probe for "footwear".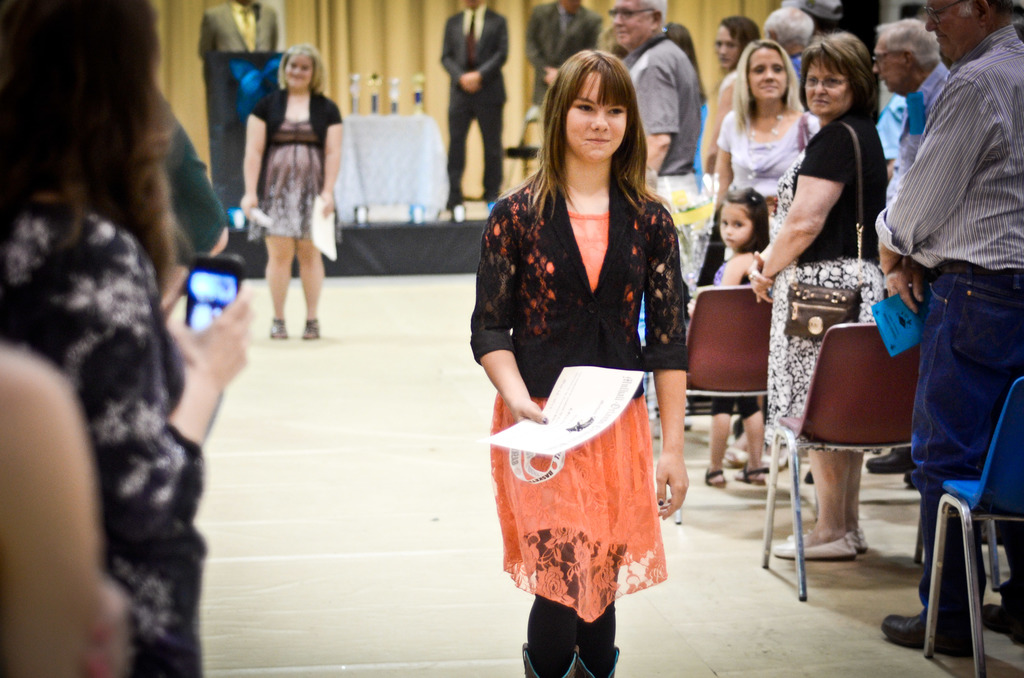
Probe result: x1=698 y1=464 x2=726 y2=490.
